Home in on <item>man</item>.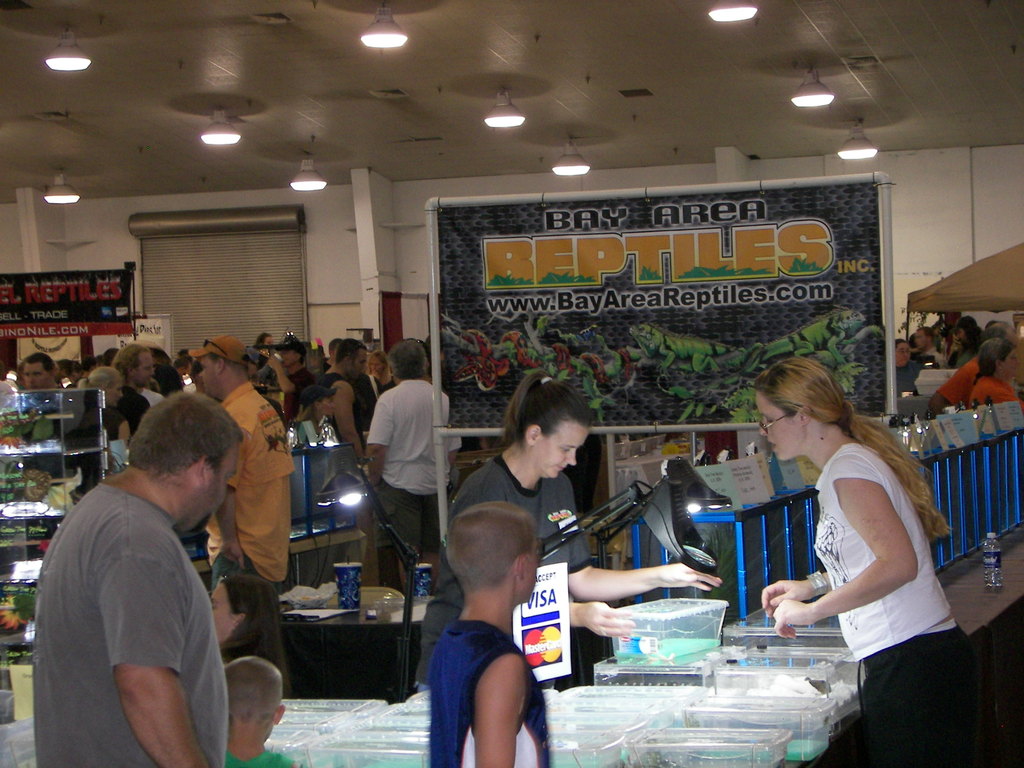
Homed in at (x1=269, y1=343, x2=311, y2=416).
